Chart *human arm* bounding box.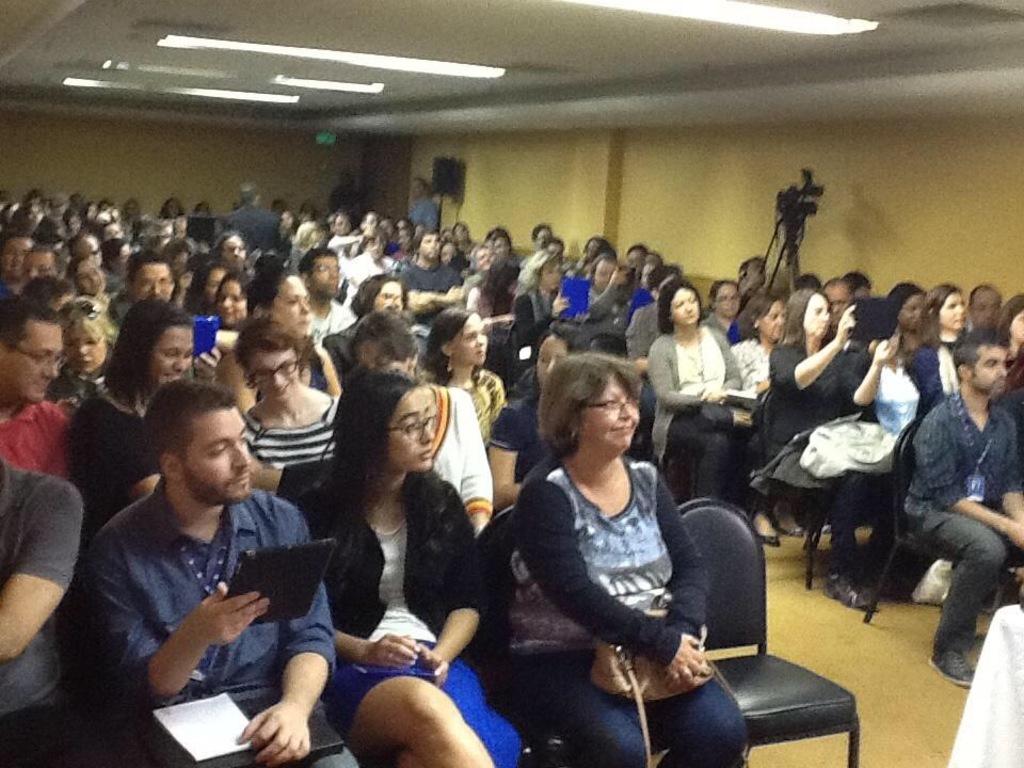
Charted: 999/405/1023/523.
